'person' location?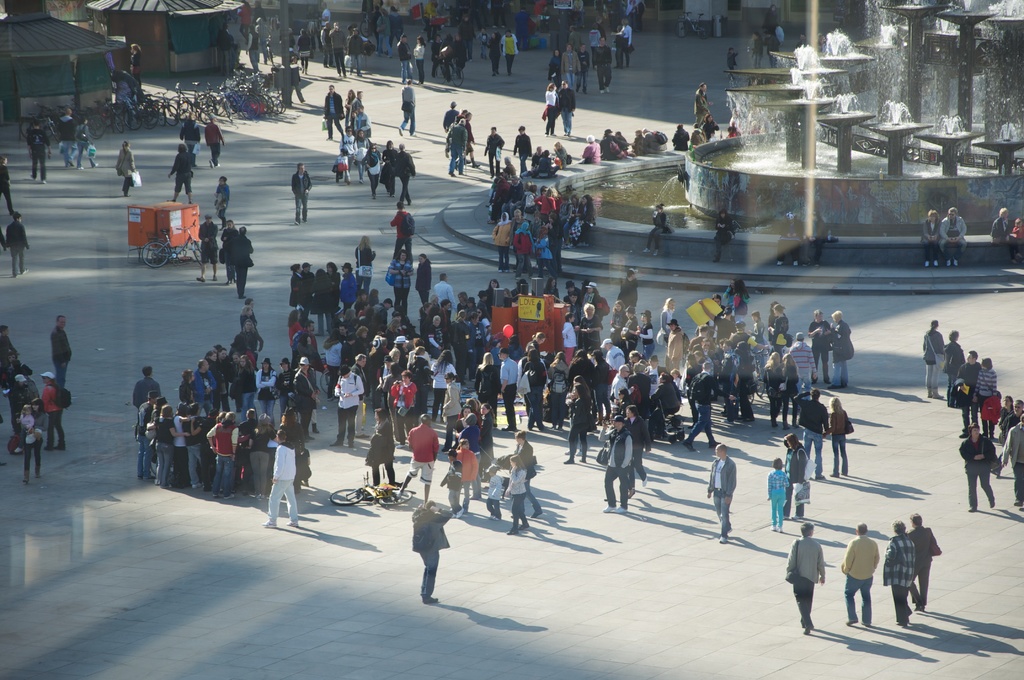
bbox=(568, 193, 600, 250)
